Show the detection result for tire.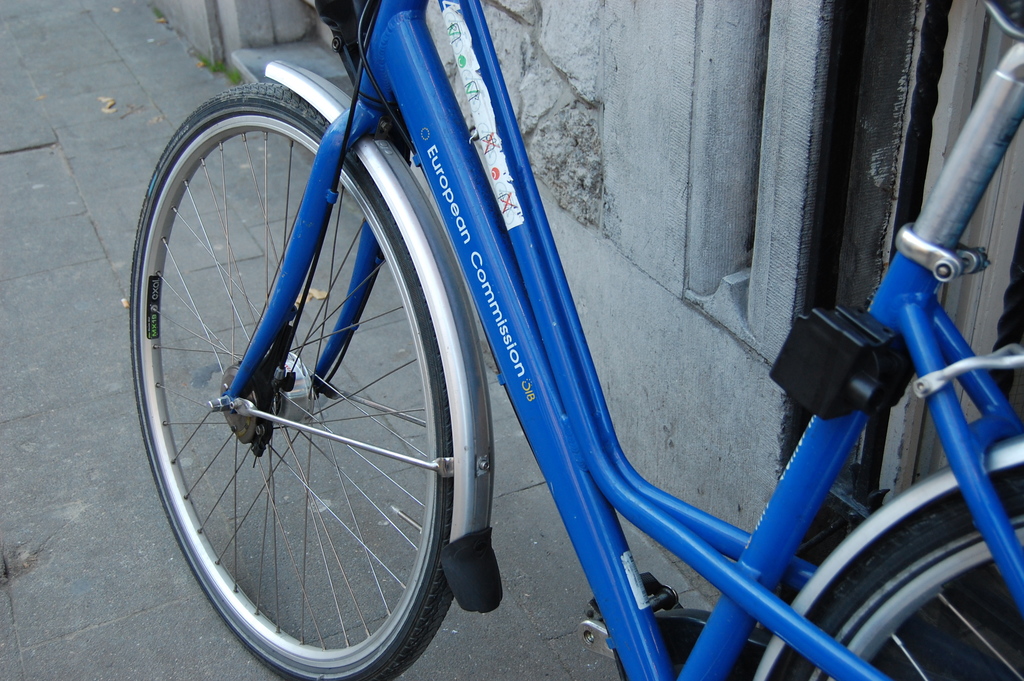
{"x1": 124, "y1": 81, "x2": 463, "y2": 680}.
